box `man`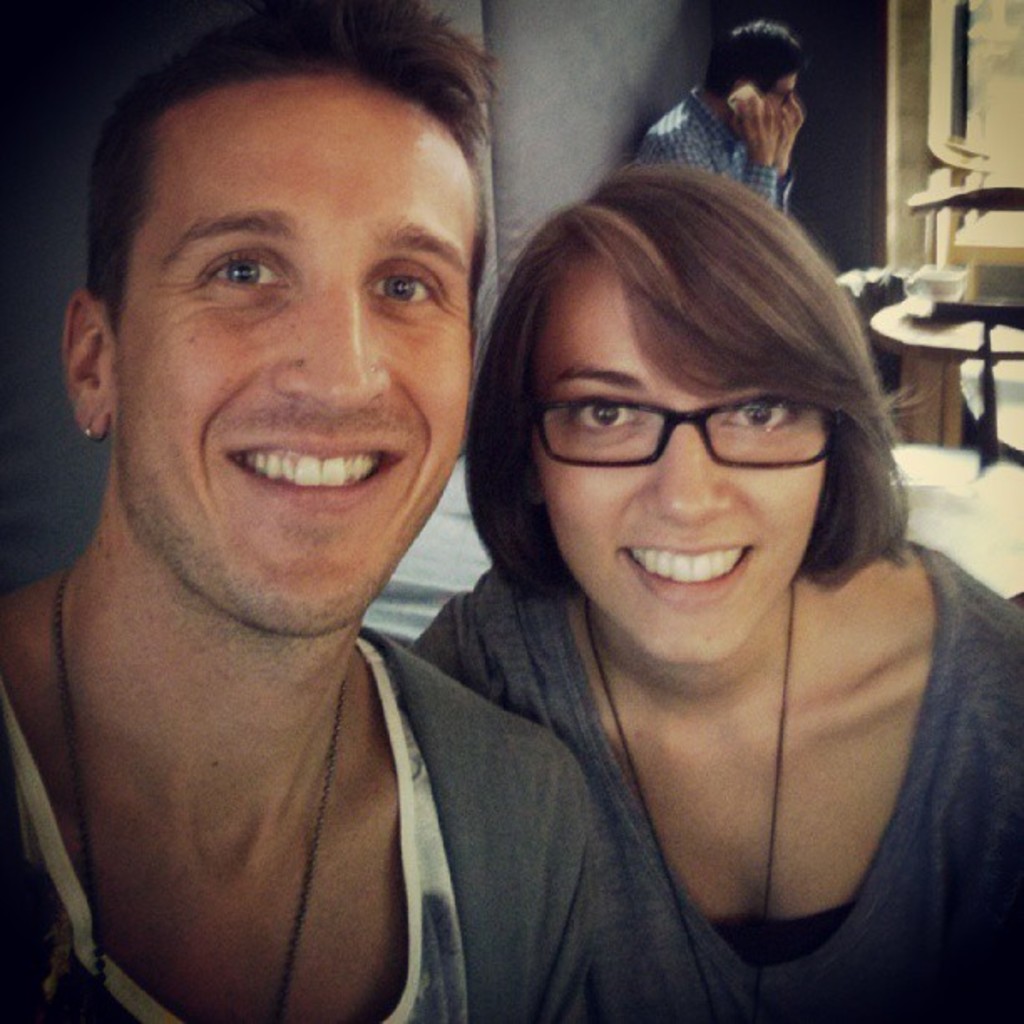
[634, 10, 808, 226]
